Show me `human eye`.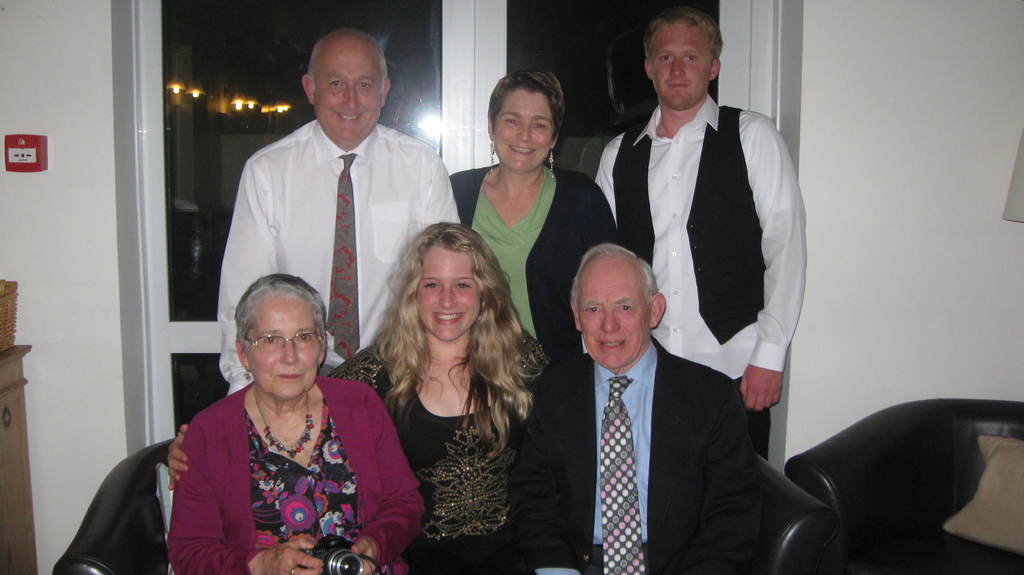
`human eye` is here: box=[682, 51, 698, 64].
